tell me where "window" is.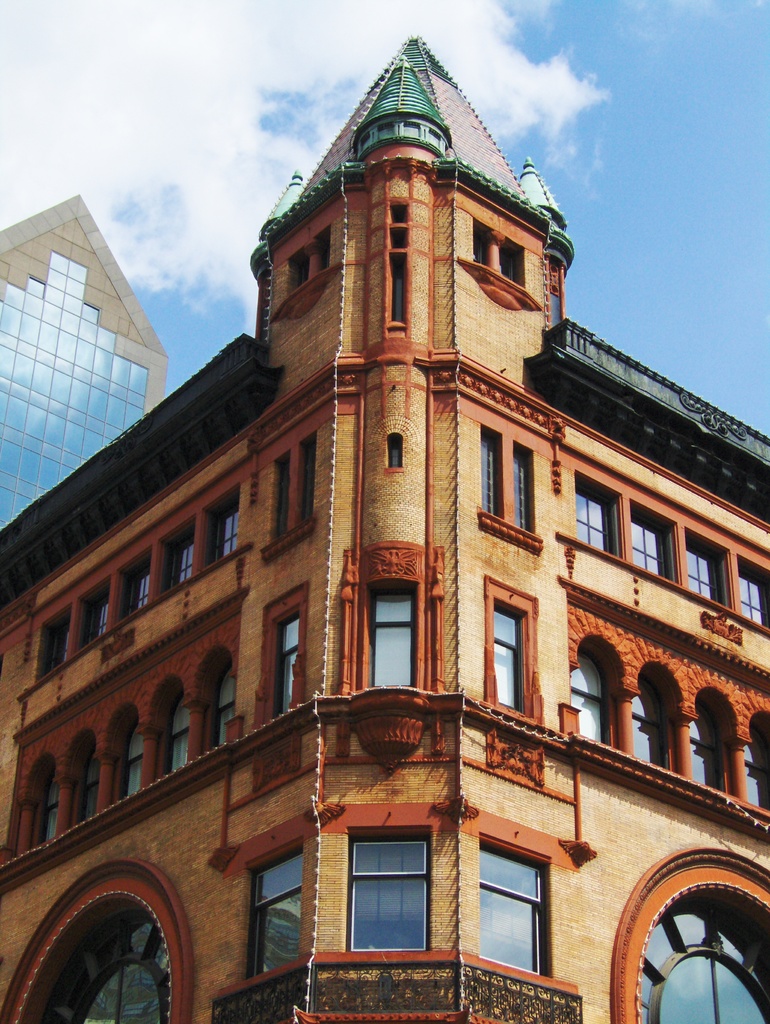
"window" is at (x1=289, y1=244, x2=332, y2=288).
